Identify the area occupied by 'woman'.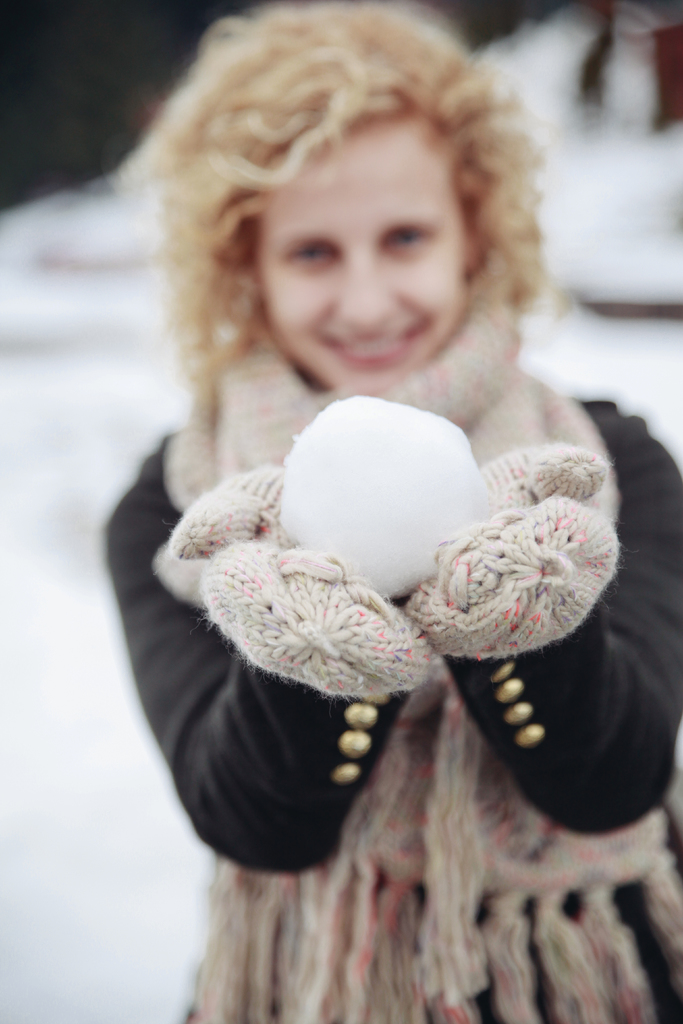
Area: box(78, 3, 632, 905).
